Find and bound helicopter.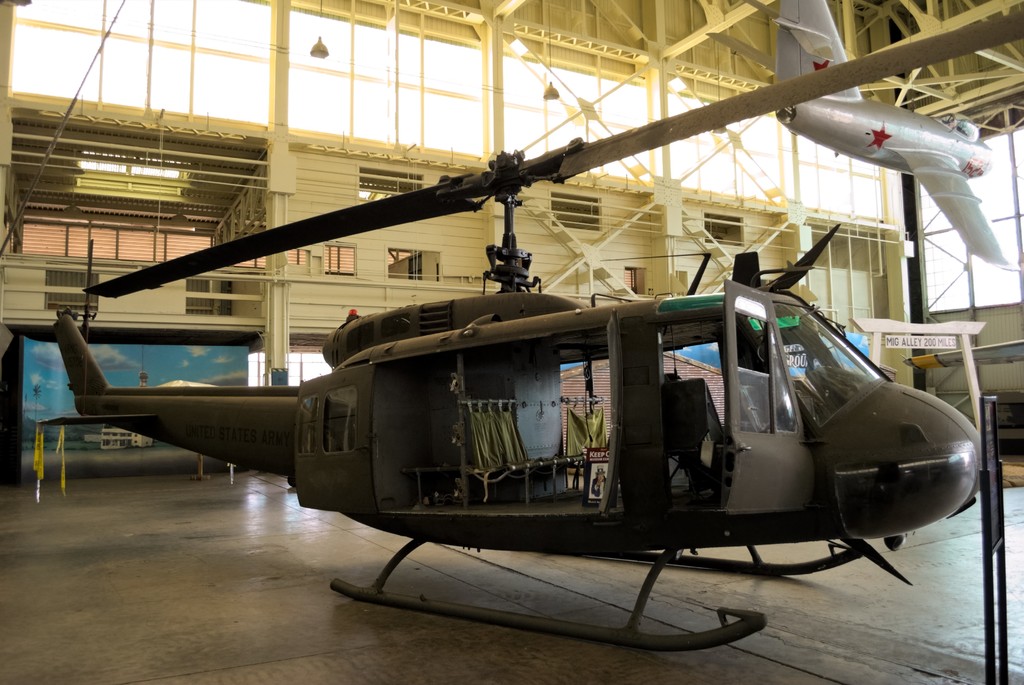
Bound: [27, 109, 1009, 650].
